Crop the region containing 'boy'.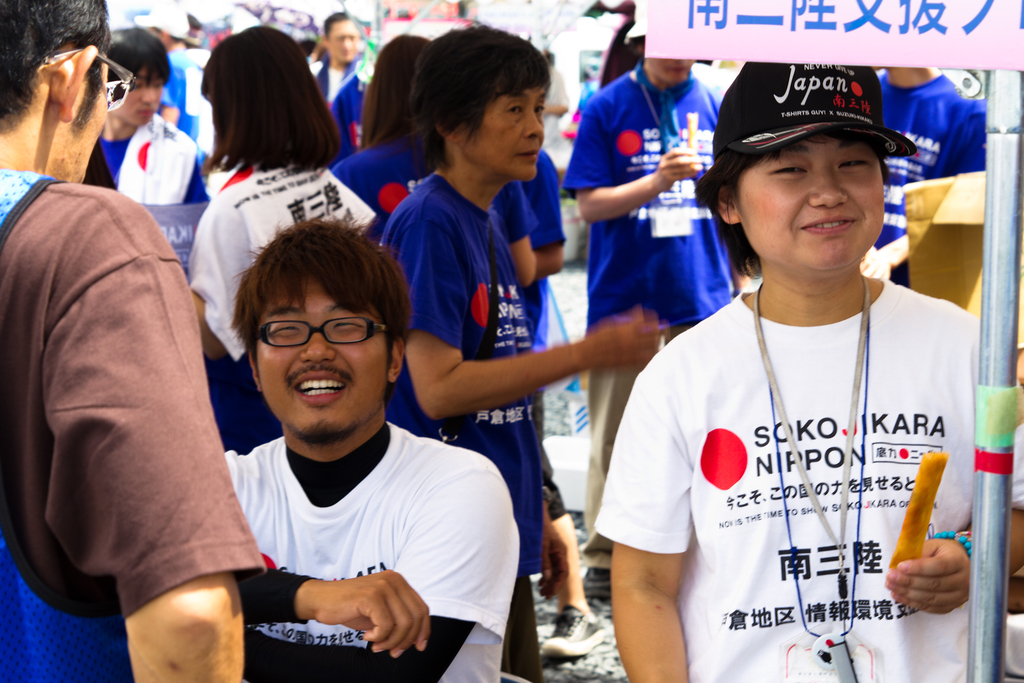
Crop region: <bbox>593, 60, 980, 665</bbox>.
